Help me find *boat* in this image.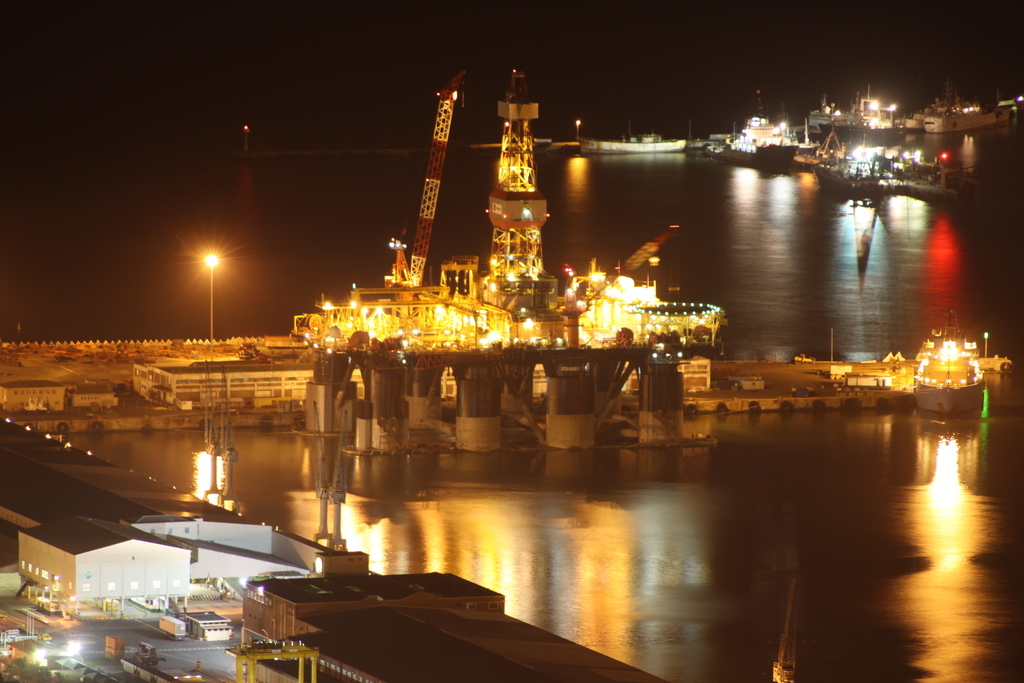
Found it: pyautogui.locateOnScreen(855, 86, 902, 131).
